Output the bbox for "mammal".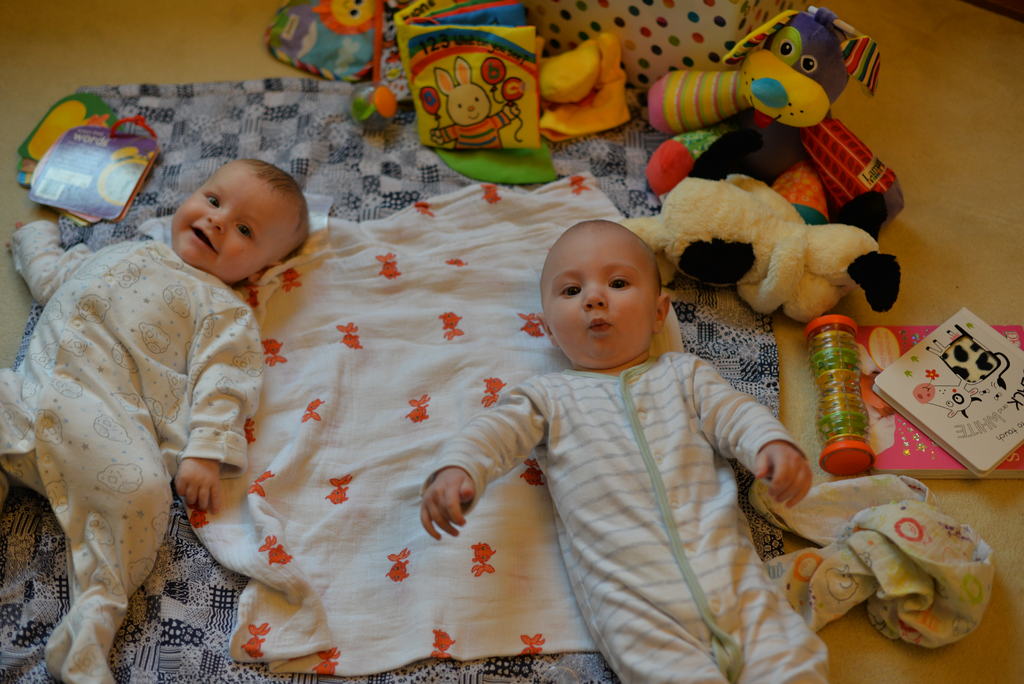
box(646, 2, 904, 240).
